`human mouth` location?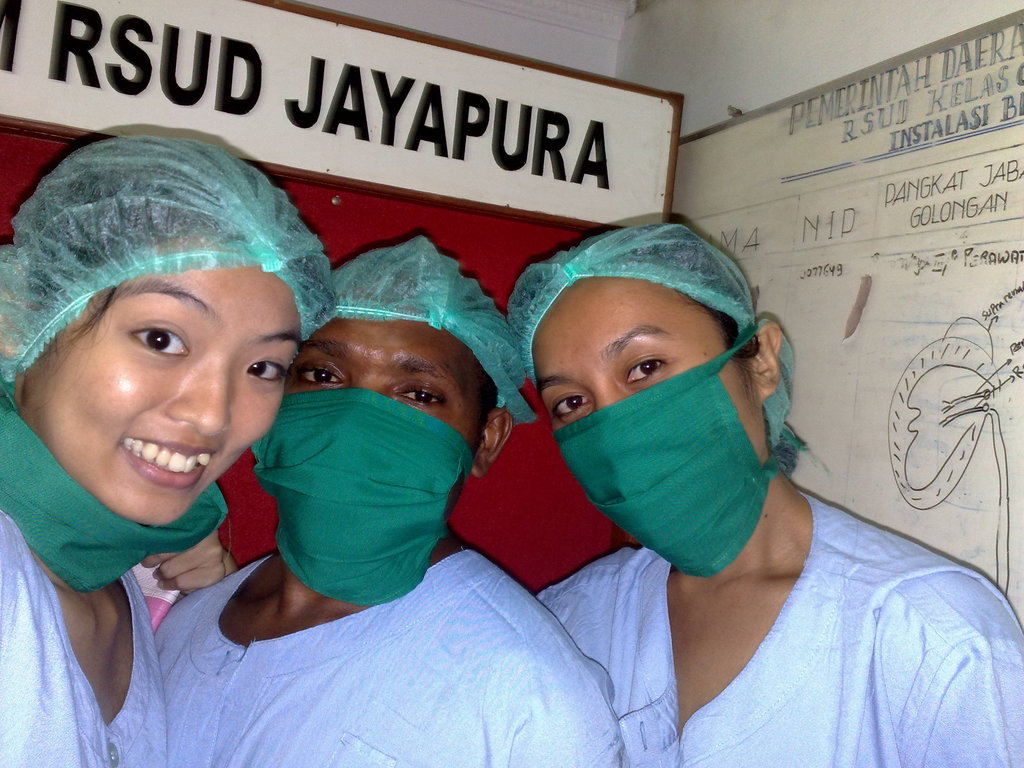
Rect(122, 438, 220, 487)
